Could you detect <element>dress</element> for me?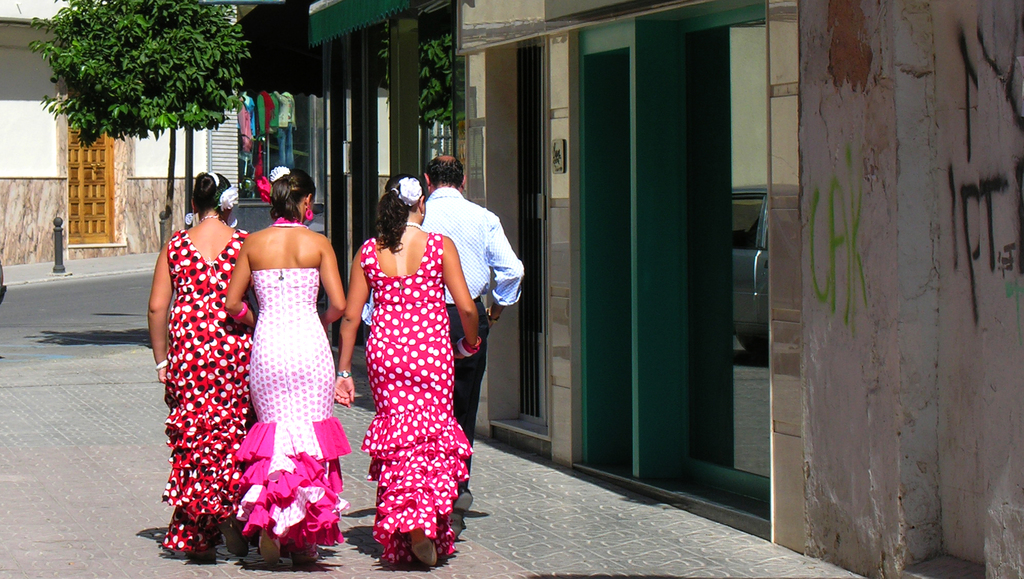
Detection result: 224:266:351:557.
